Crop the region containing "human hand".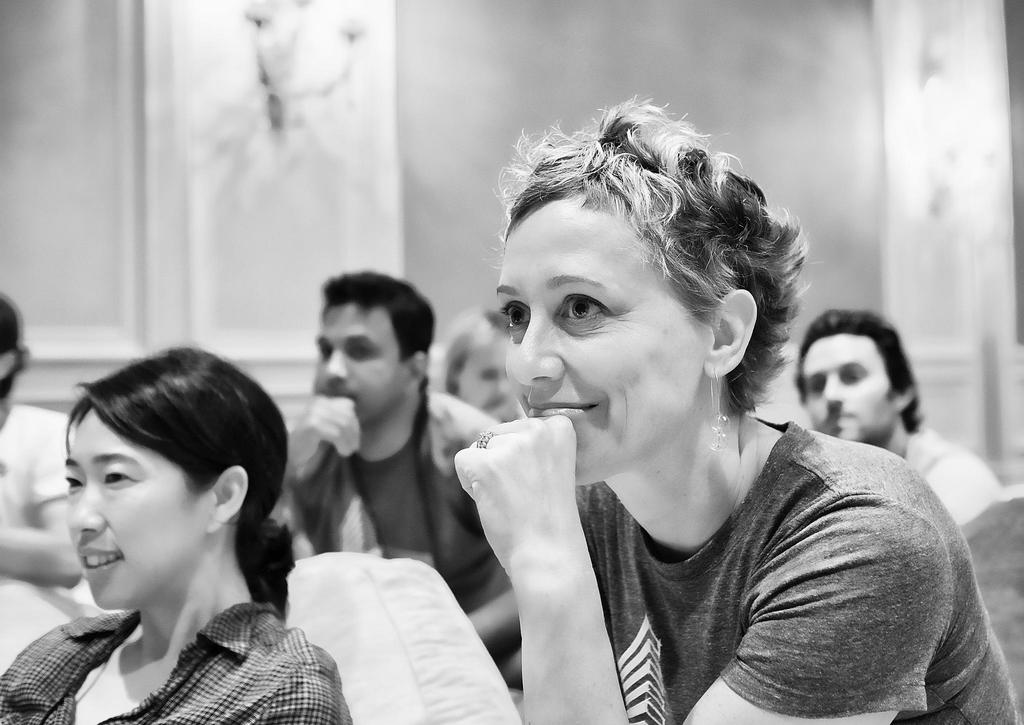
Crop region: <bbox>452, 385, 621, 685</bbox>.
